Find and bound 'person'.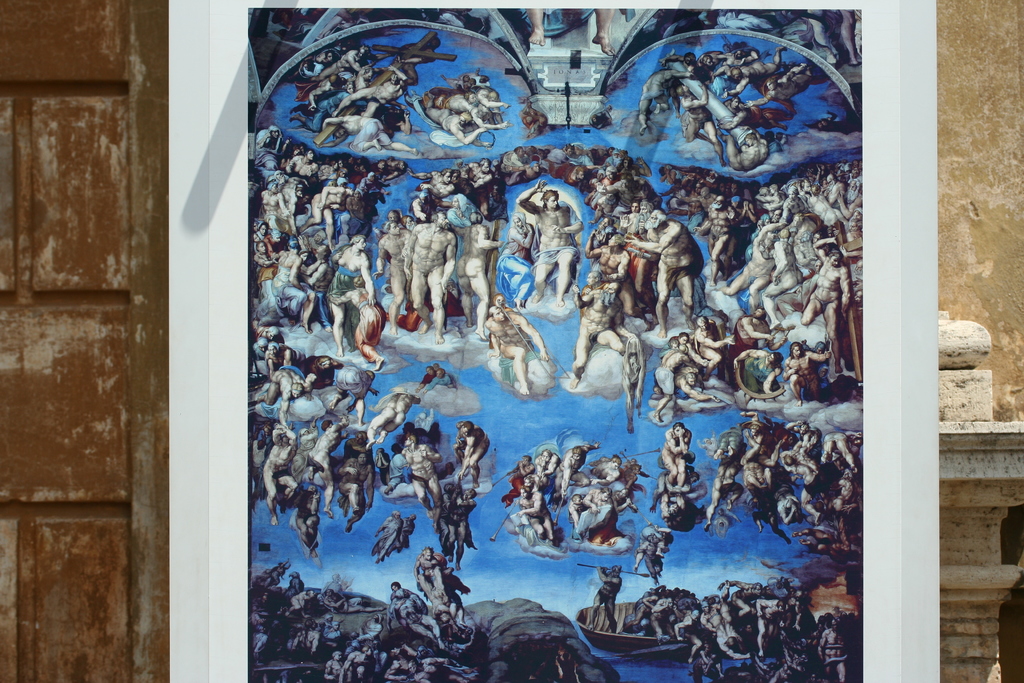
Bound: {"left": 717, "top": 506, "right": 740, "bottom": 523}.
